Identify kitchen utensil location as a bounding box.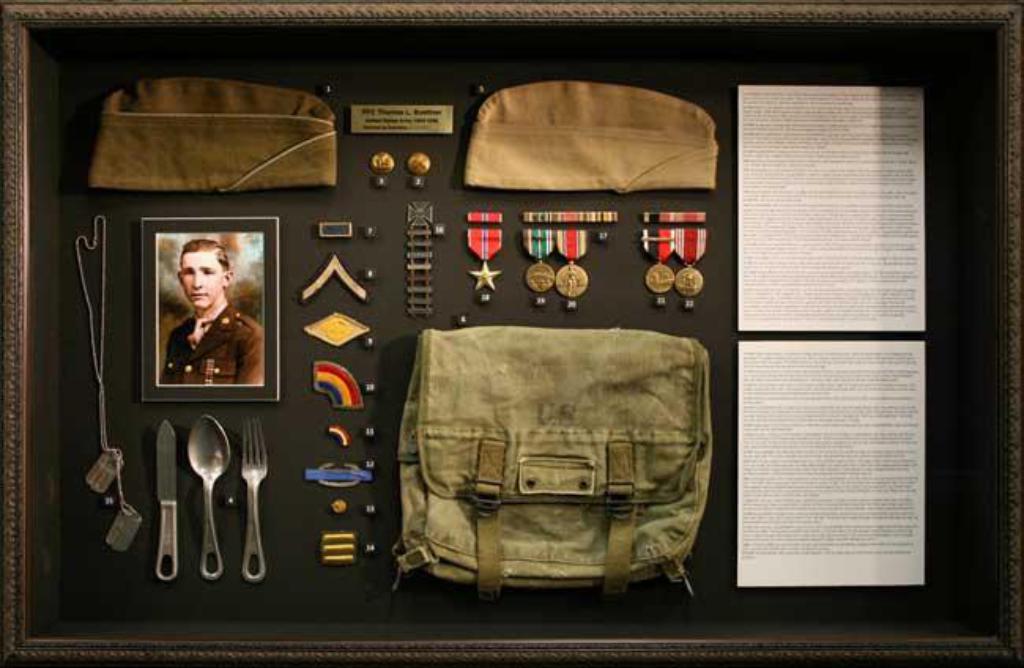
select_region(156, 416, 183, 584).
